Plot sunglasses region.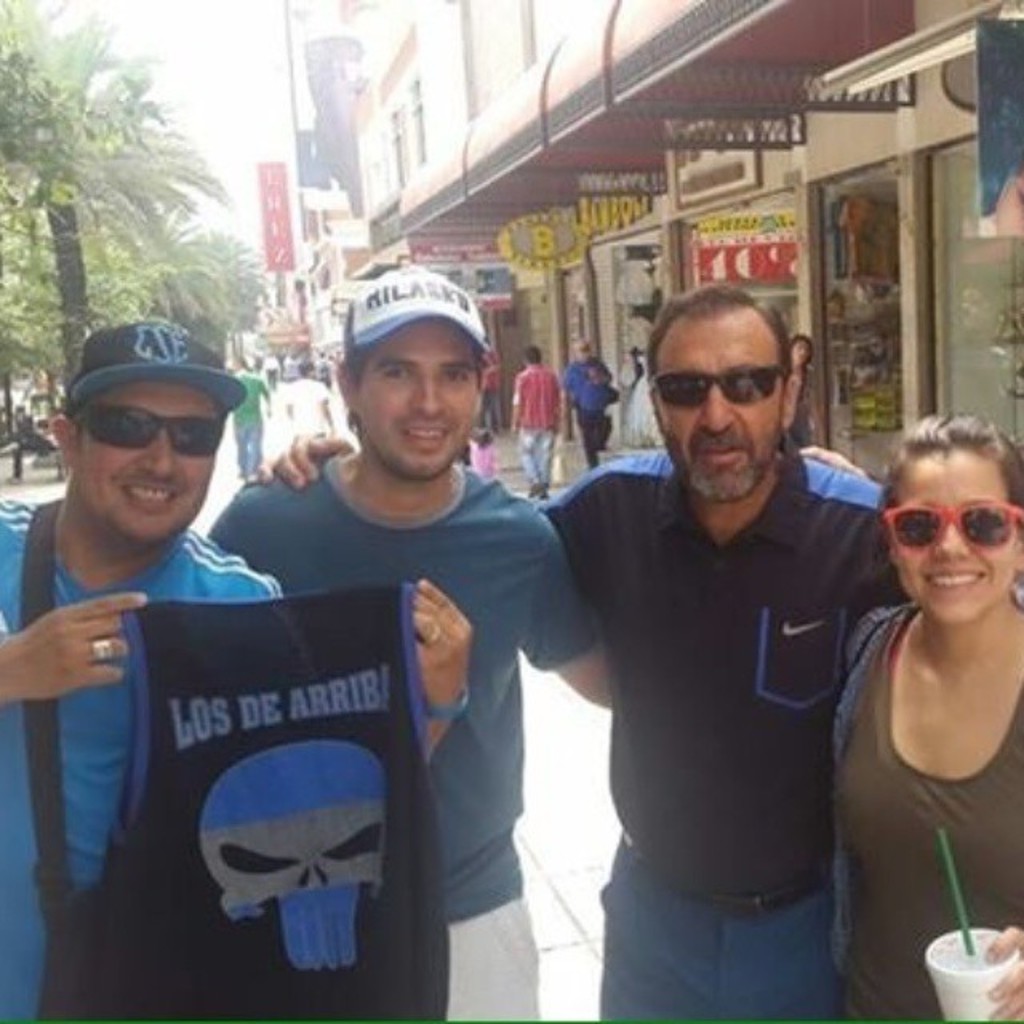
Plotted at 650, 371, 789, 406.
